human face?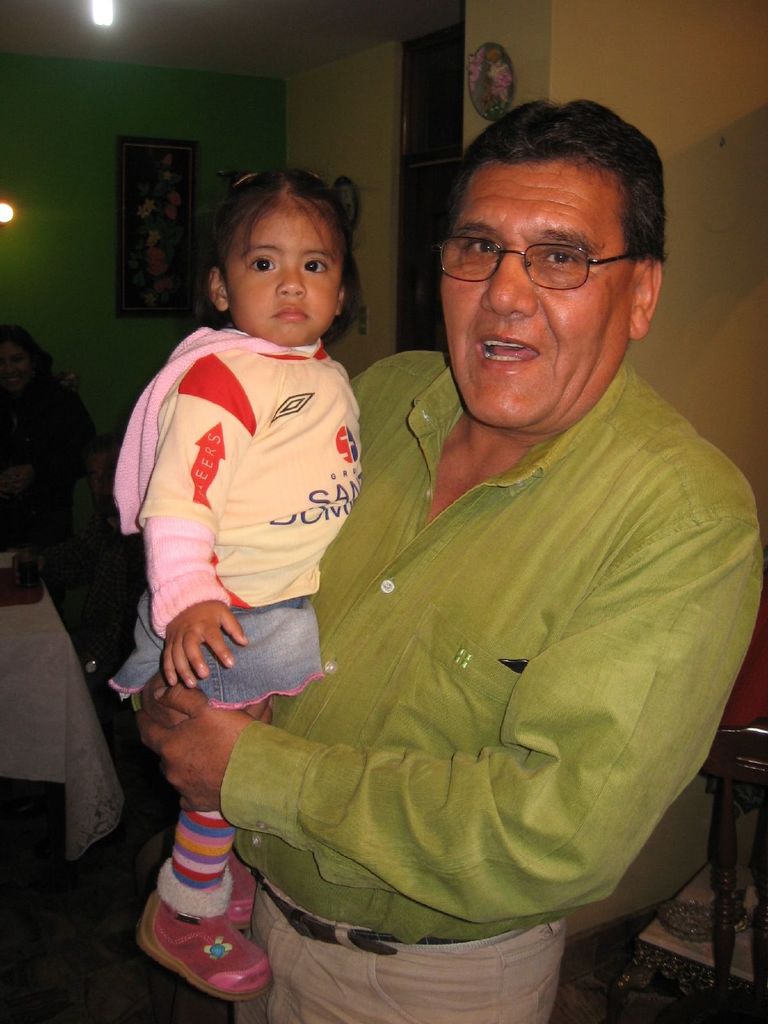
217,209,338,342
